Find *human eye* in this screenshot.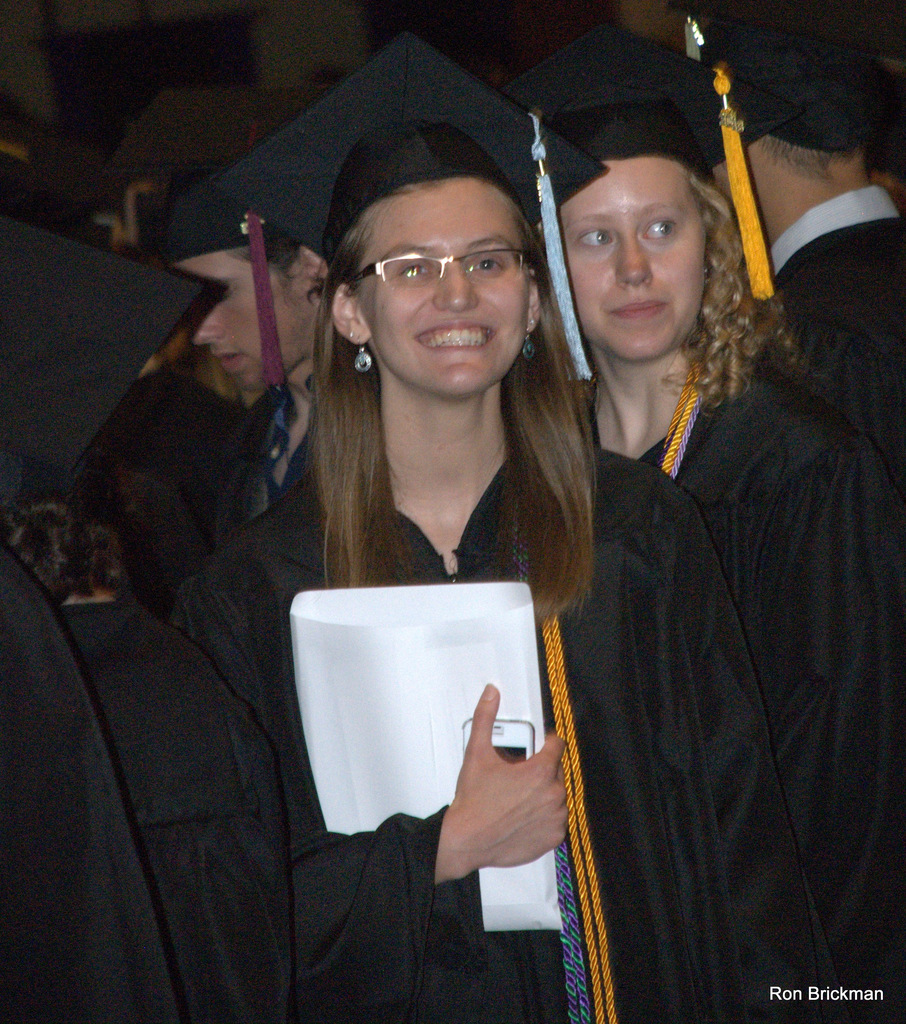
The bounding box for *human eye* is left=469, top=253, right=509, bottom=278.
